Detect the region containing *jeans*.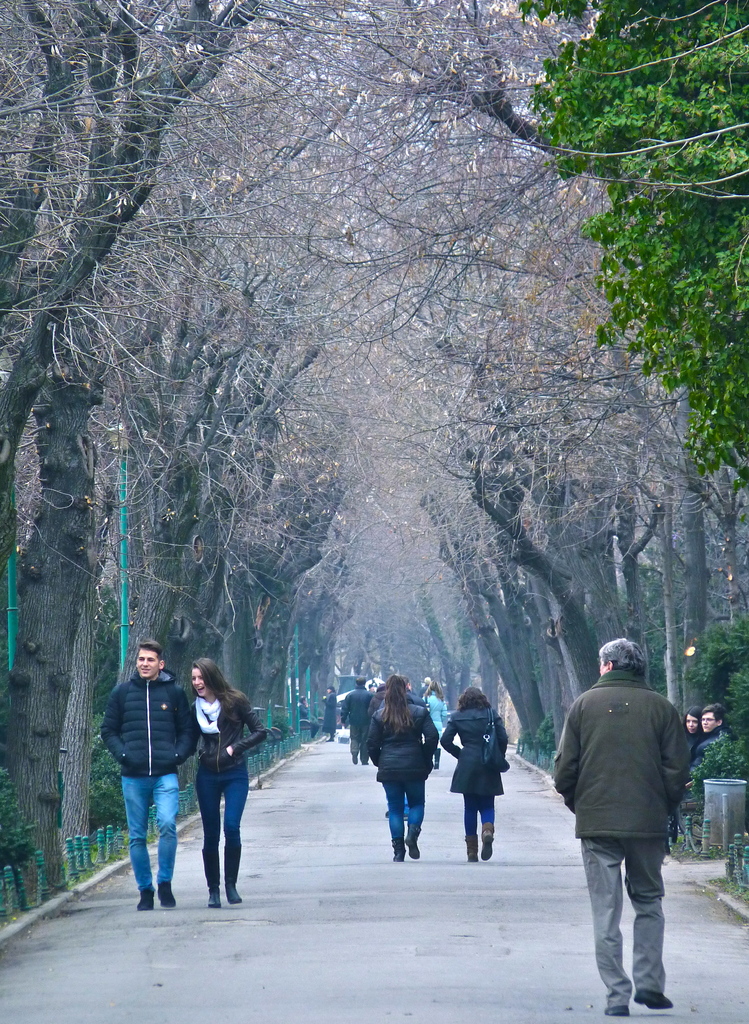
select_region(576, 826, 665, 1016).
